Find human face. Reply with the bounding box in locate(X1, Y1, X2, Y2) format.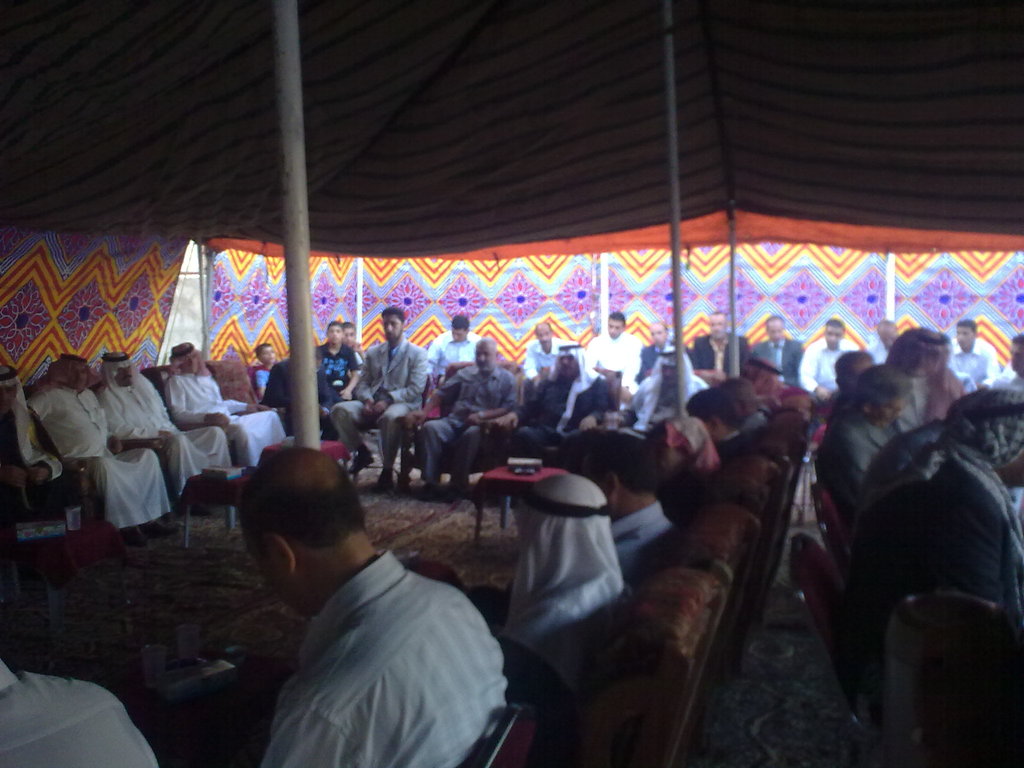
locate(880, 403, 908, 429).
